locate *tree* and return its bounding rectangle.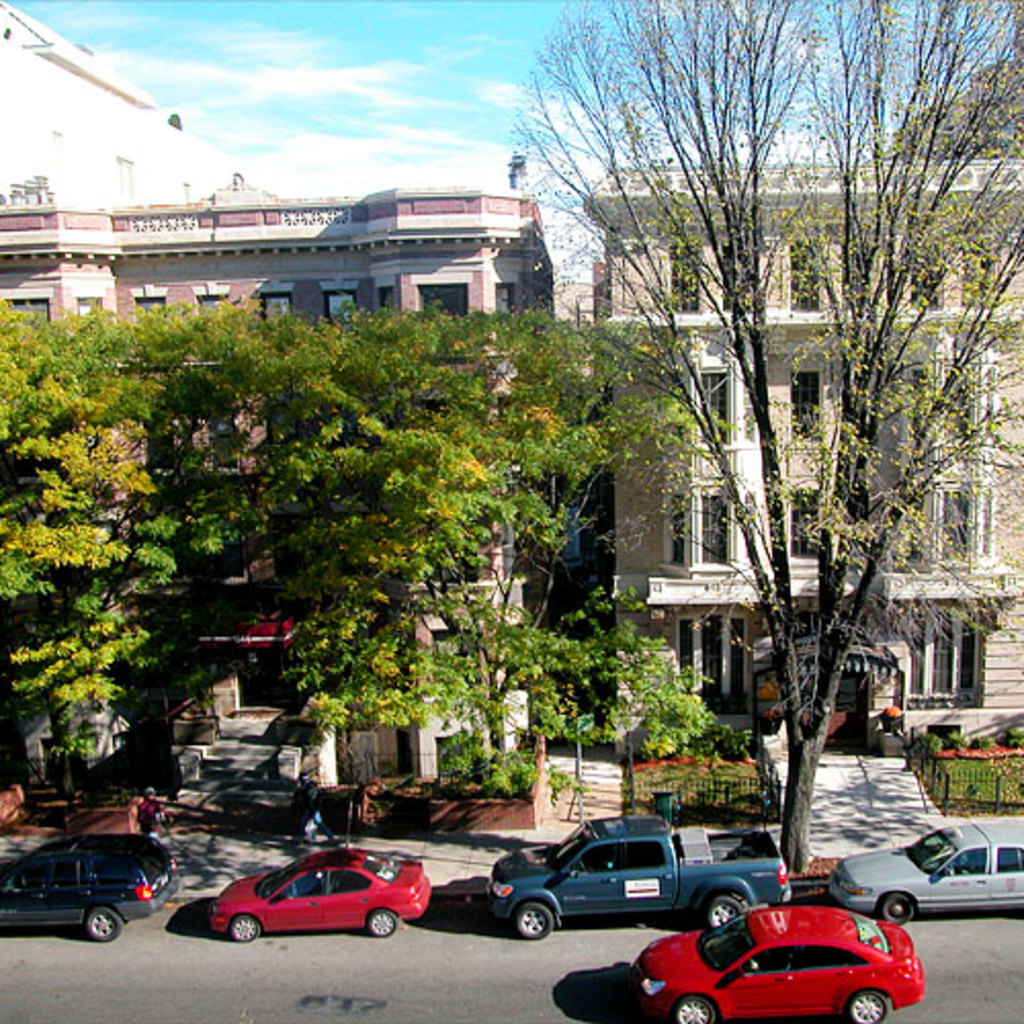
<region>496, 0, 1022, 866</region>.
